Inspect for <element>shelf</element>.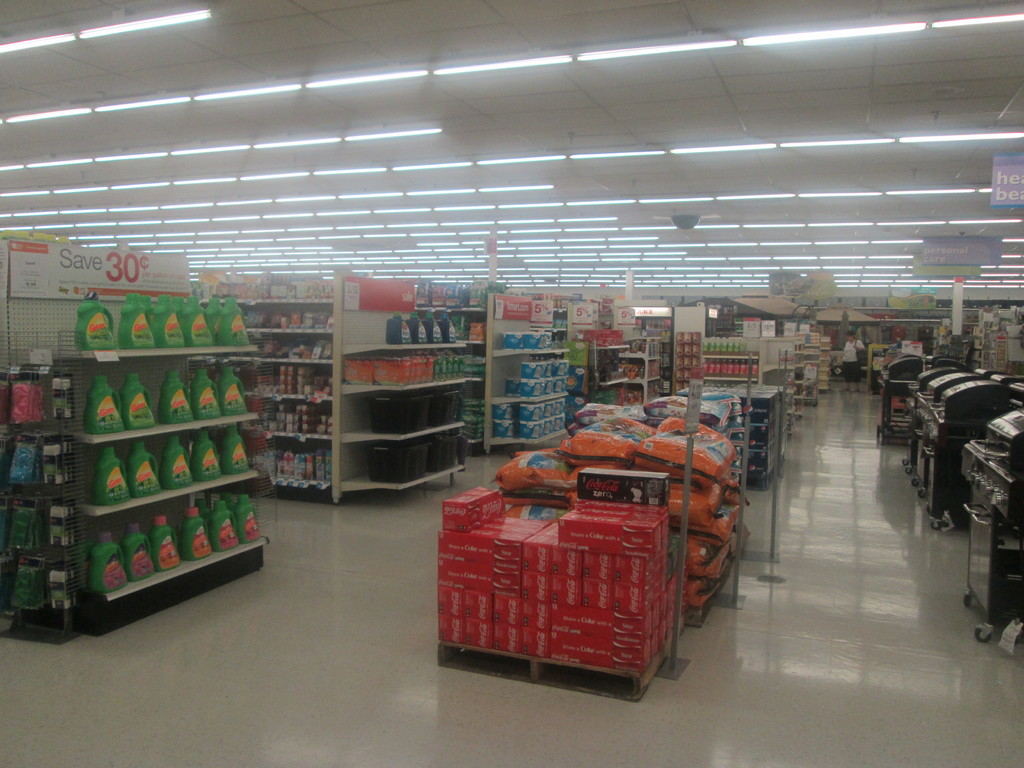
Inspection: <region>474, 297, 582, 446</region>.
